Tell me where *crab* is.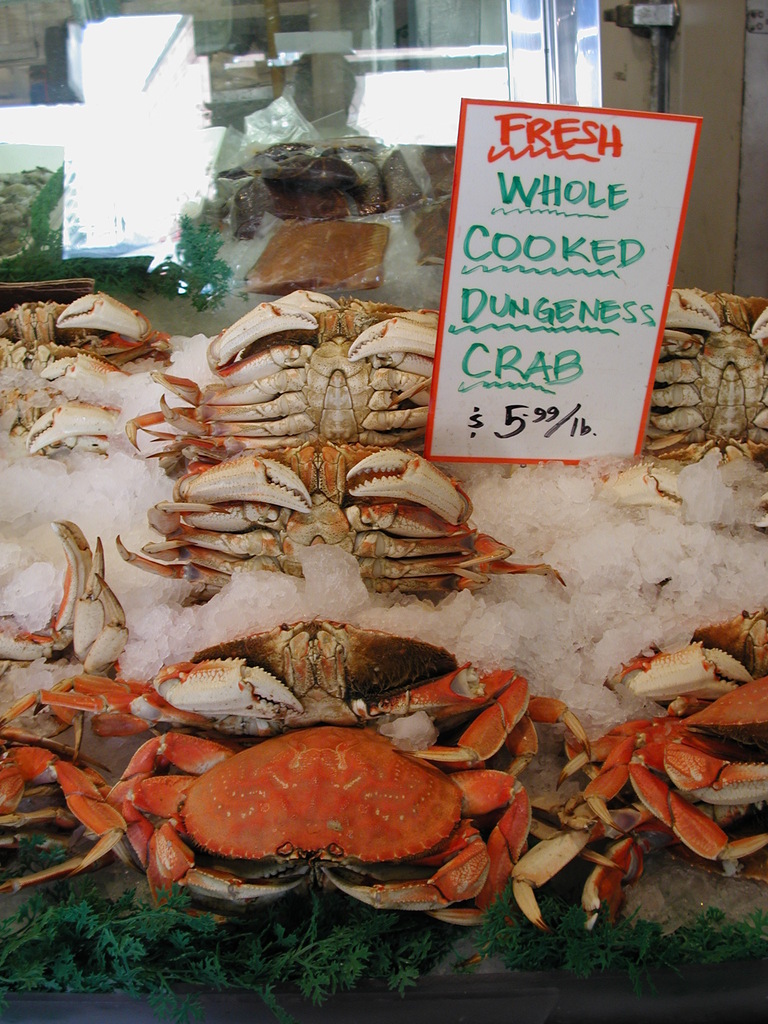
*crab* is at select_region(23, 354, 198, 454).
